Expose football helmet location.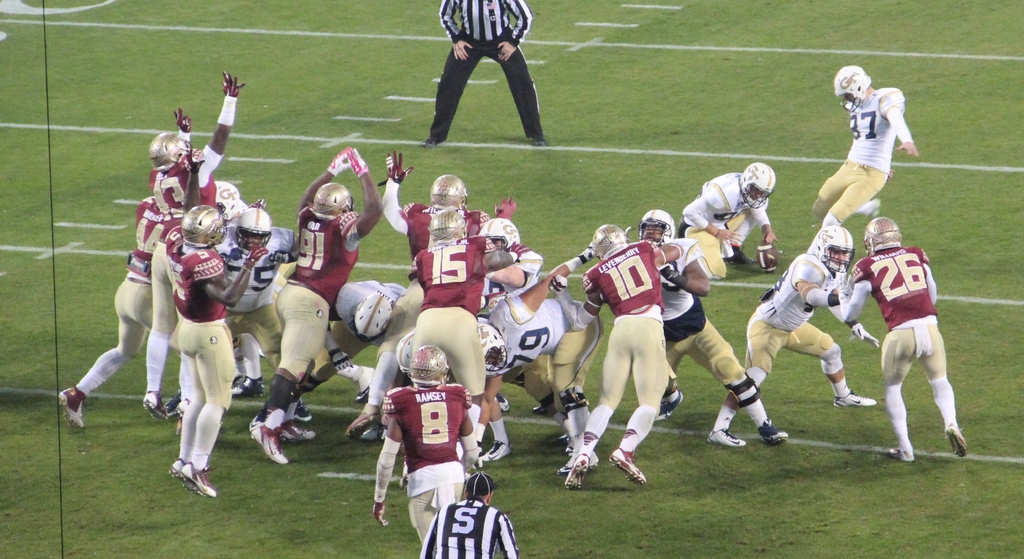
Exposed at [x1=589, y1=221, x2=630, y2=258].
